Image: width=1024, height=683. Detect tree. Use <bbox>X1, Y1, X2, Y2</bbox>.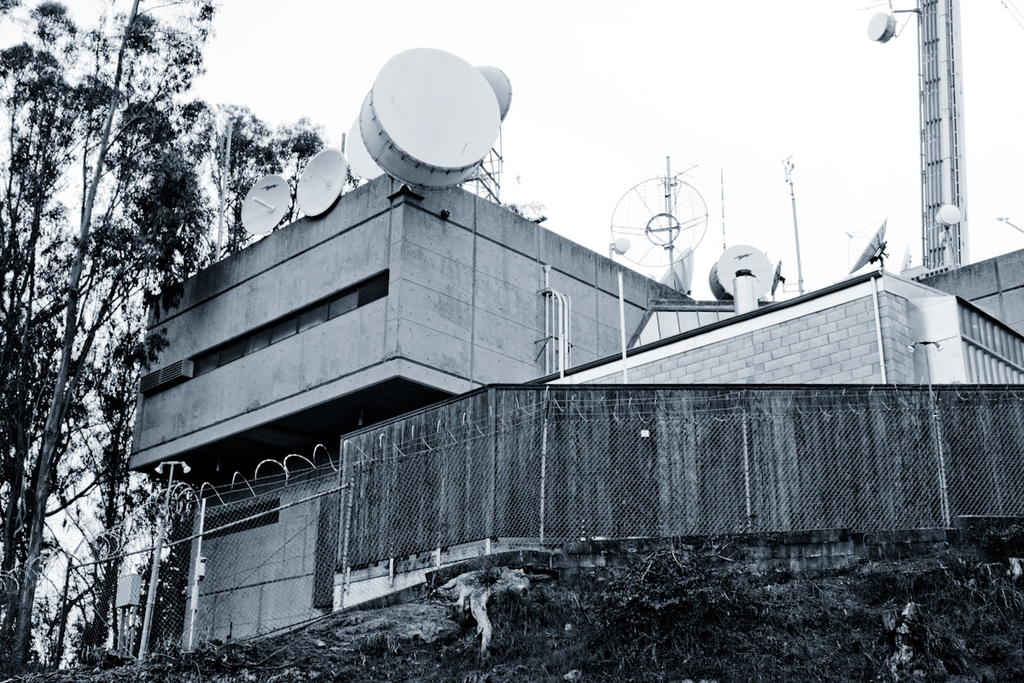
<bbox>21, 0, 327, 679</bbox>.
